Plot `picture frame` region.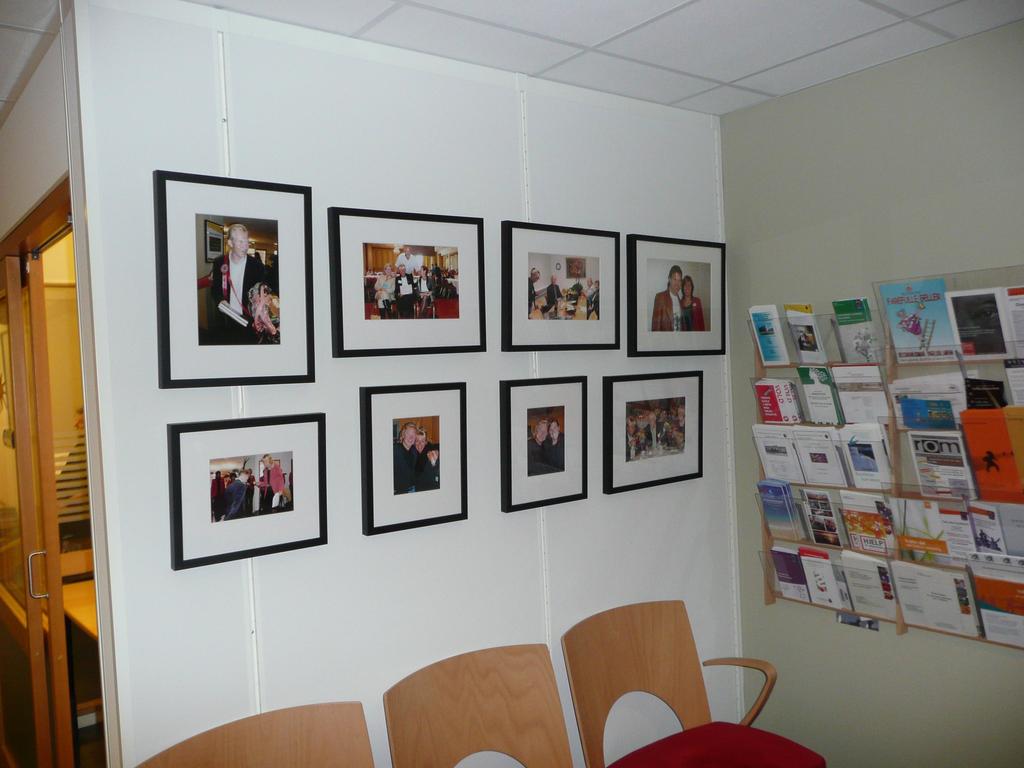
Plotted at (172, 413, 329, 573).
